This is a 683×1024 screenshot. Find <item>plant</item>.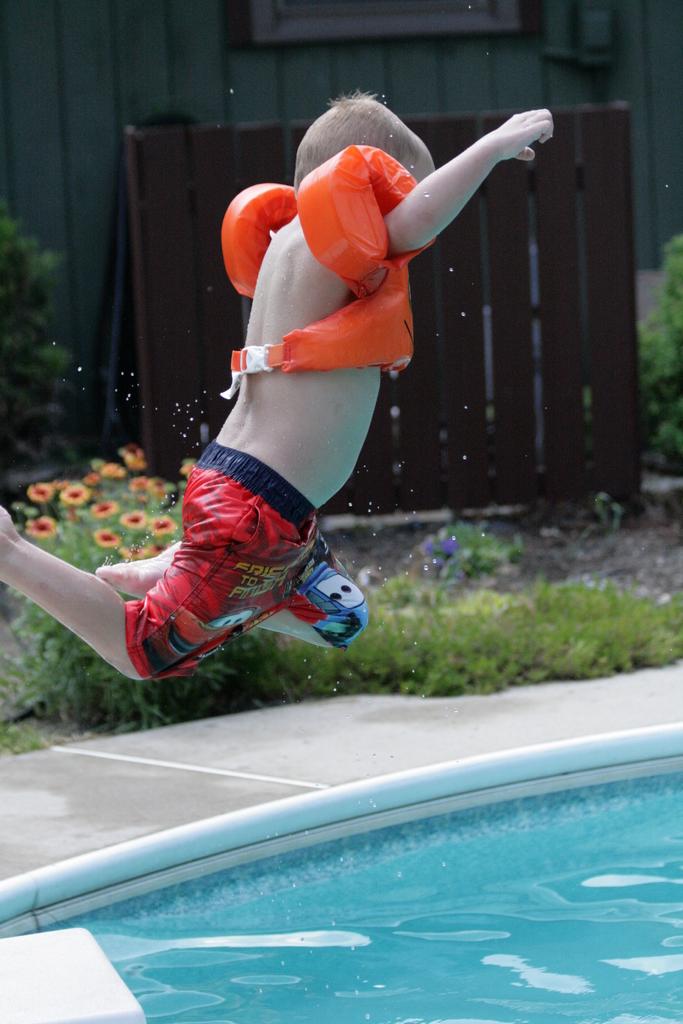
Bounding box: l=401, t=509, r=532, b=575.
